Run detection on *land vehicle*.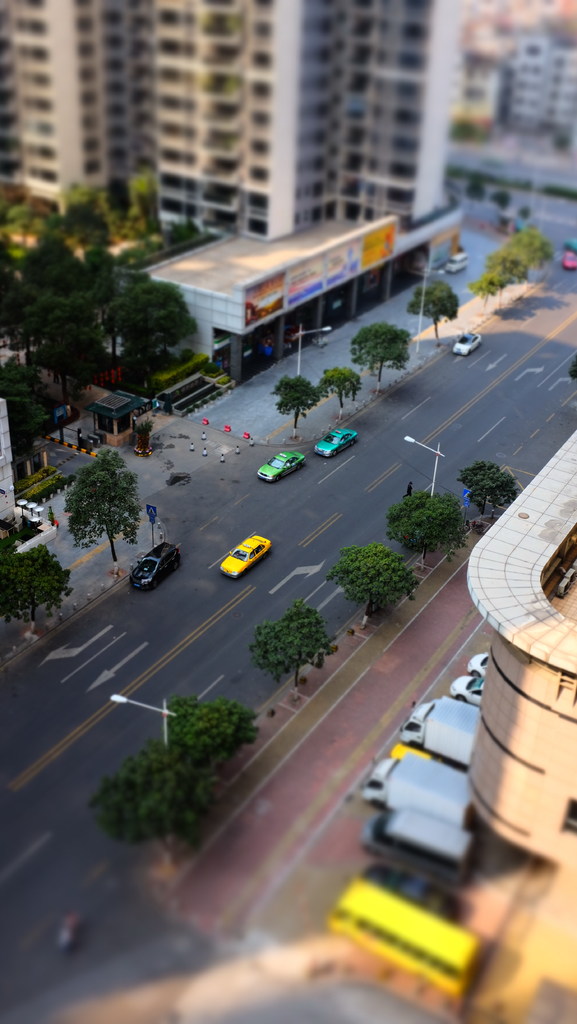
Result: pyautogui.locateOnScreen(560, 235, 576, 254).
